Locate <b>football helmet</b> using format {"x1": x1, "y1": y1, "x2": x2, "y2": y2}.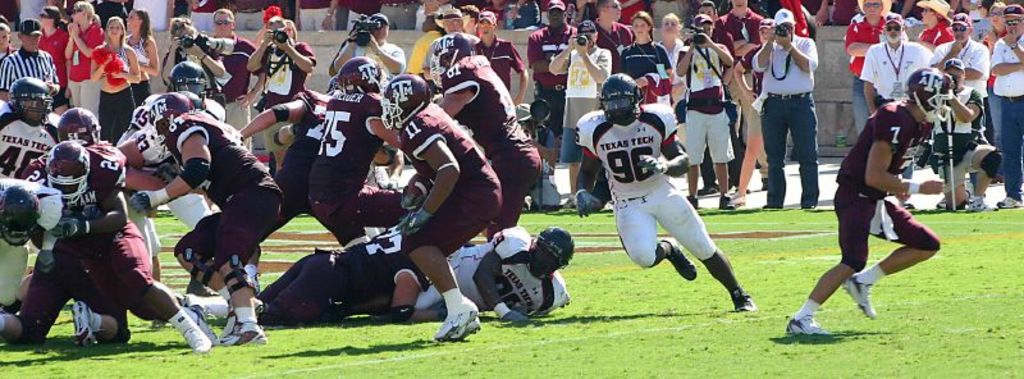
{"x1": 146, "y1": 87, "x2": 195, "y2": 138}.
